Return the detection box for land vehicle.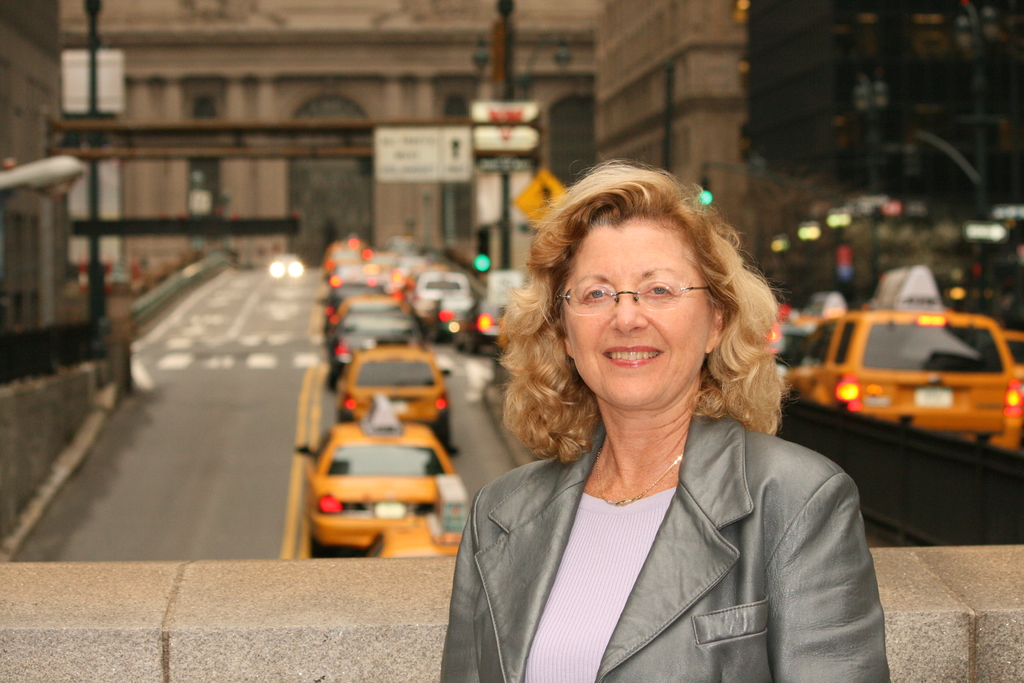
pyautogui.locateOnScreen(785, 266, 1023, 451).
